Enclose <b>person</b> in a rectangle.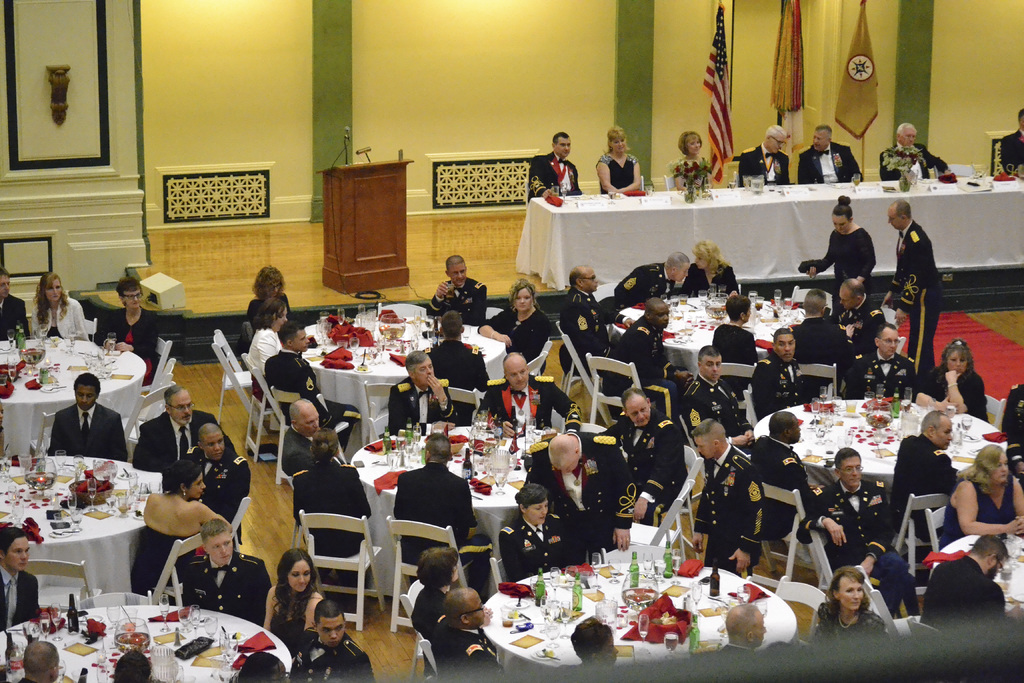
<region>916, 345, 990, 416</region>.
